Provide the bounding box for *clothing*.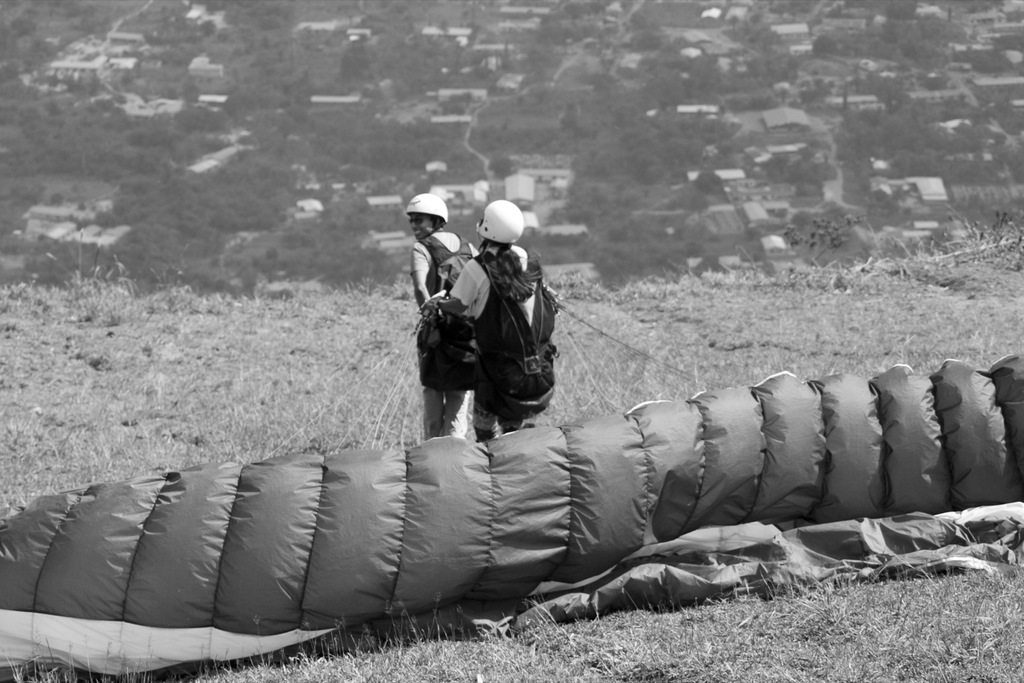
bbox=(419, 210, 572, 439).
